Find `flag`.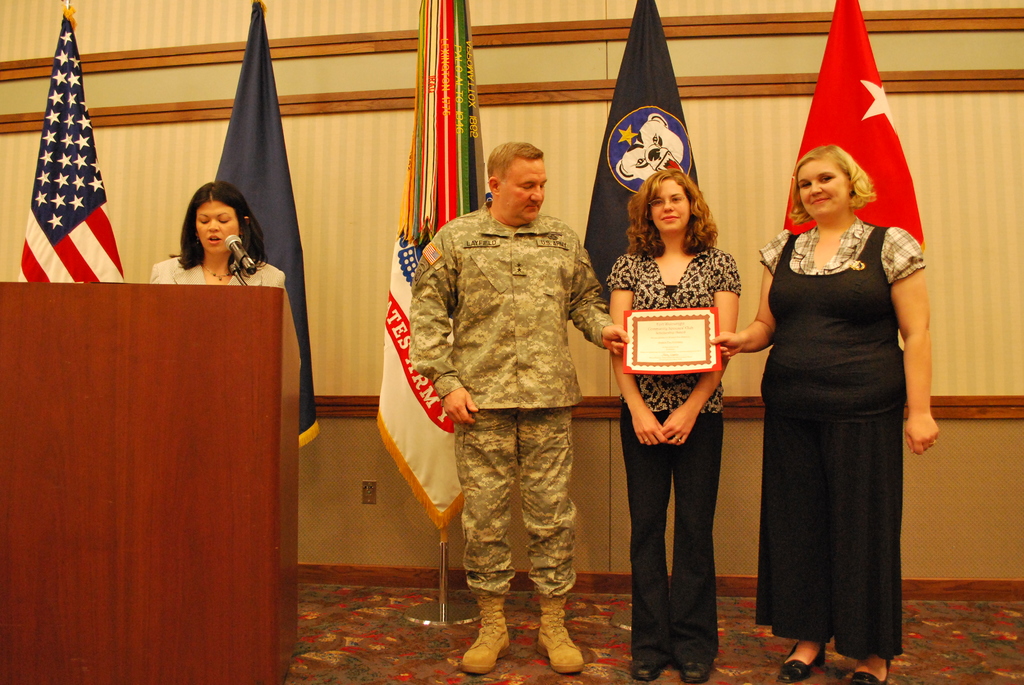
crop(578, 0, 705, 318).
